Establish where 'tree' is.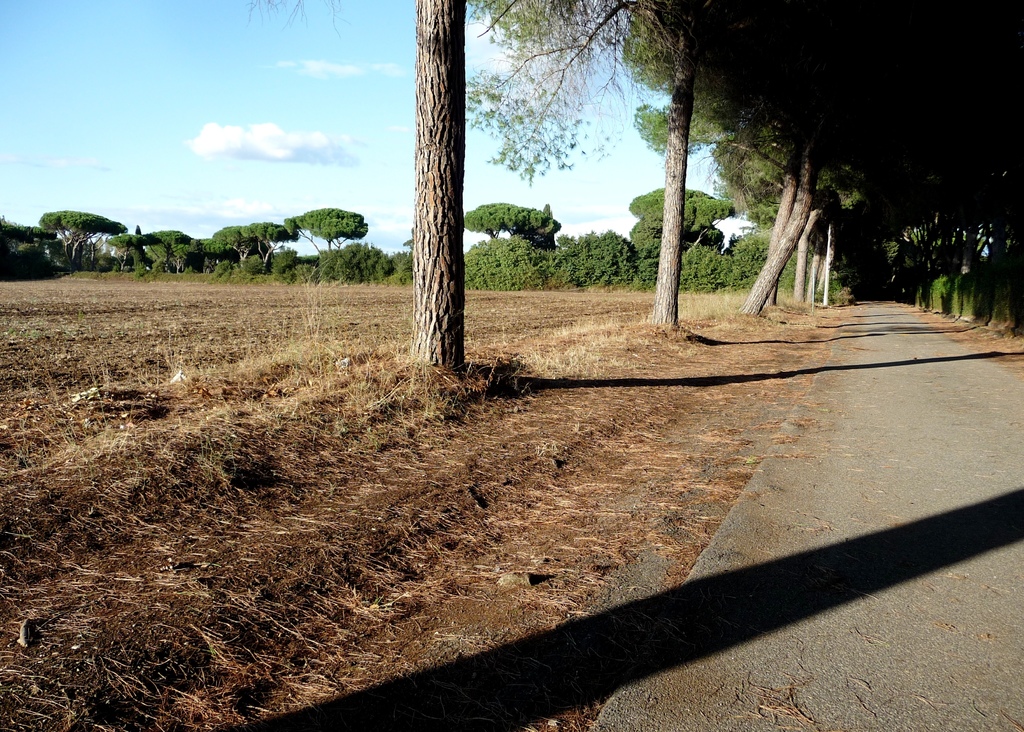
Established at (left=31, top=209, right=124, bottom=261).
